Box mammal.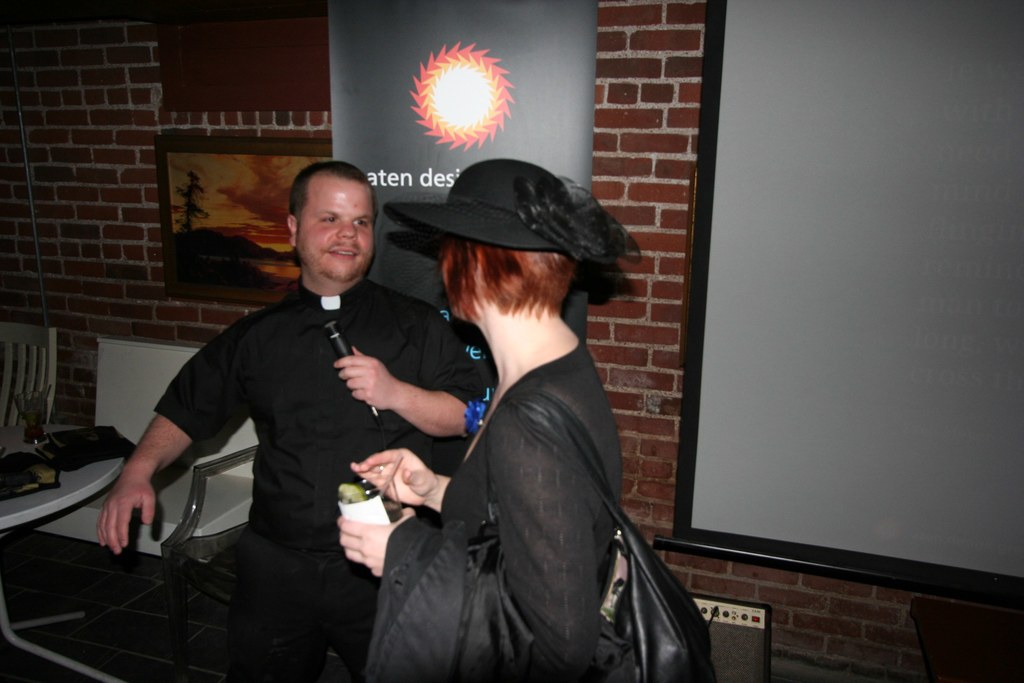
{"x1": 349, "y1": 136, "x2": 705, "y2": 682}.
